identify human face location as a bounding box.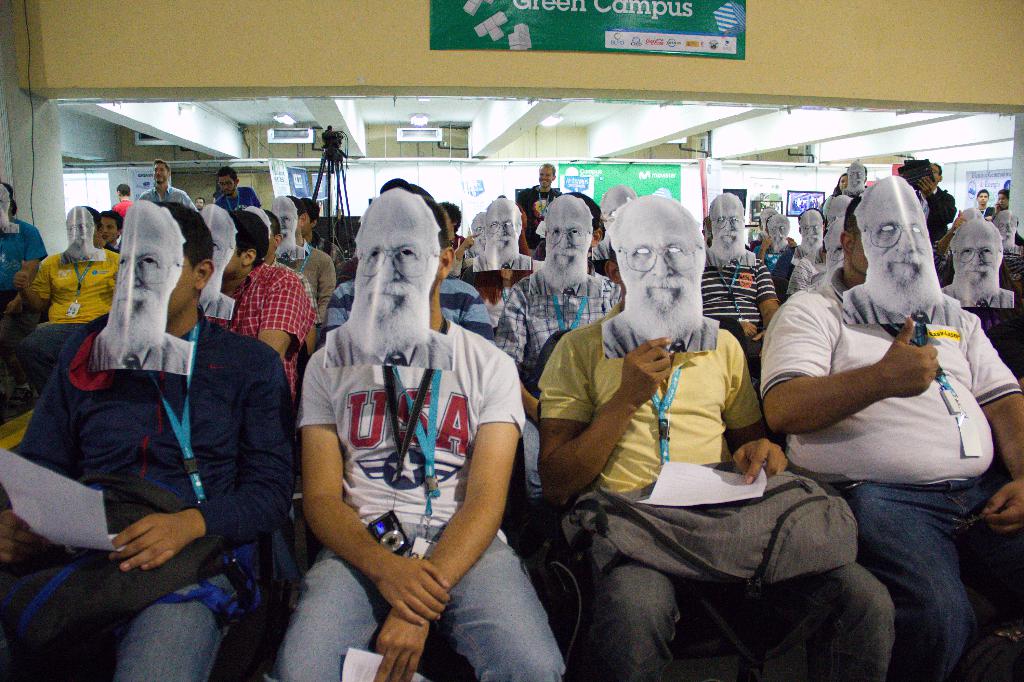
detection(825, 225, 844, 276).
